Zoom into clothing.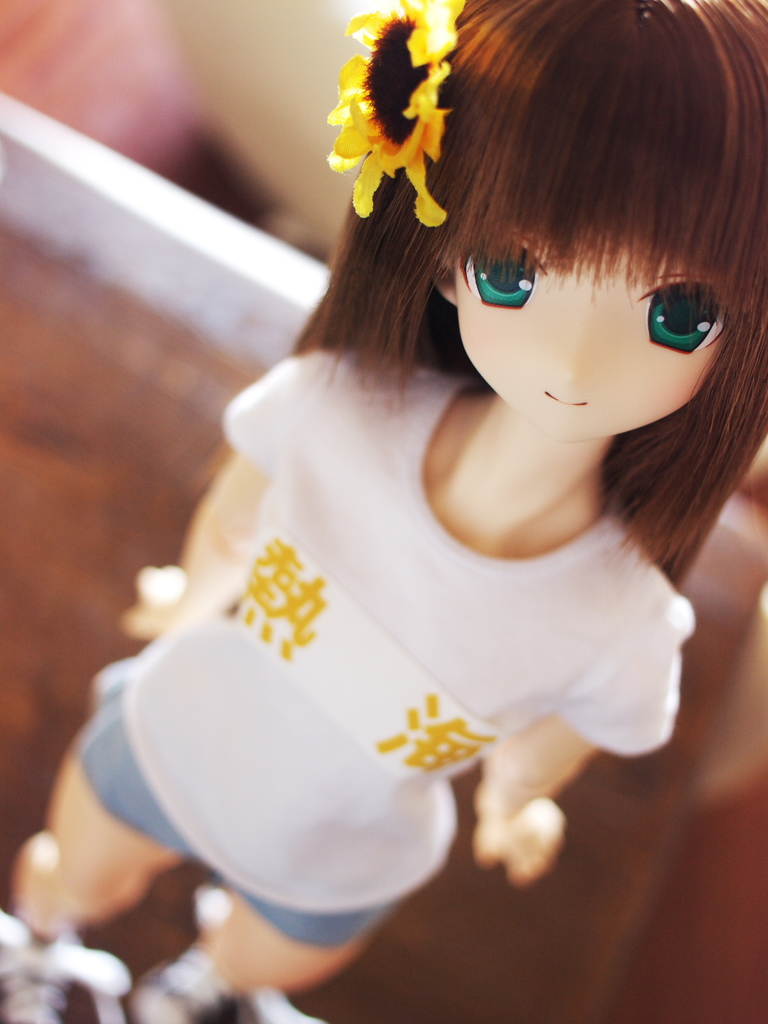
Zoom target: x1=93 y1=147 x2=763 y2=941.
